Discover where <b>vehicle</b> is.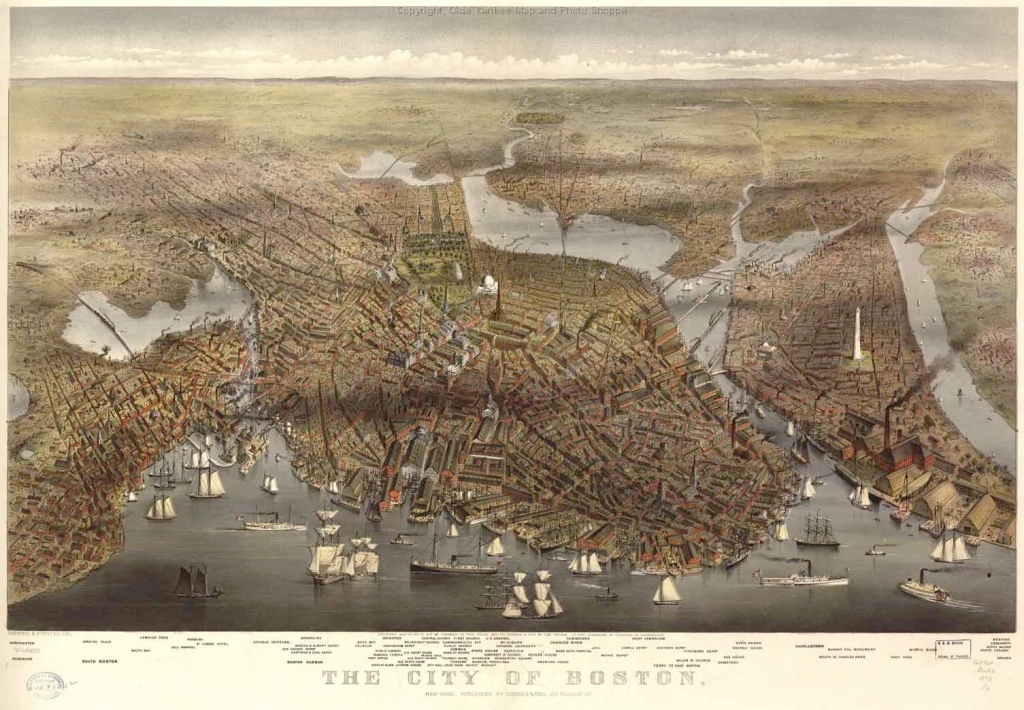
Discovered at <region>475, 558, 511, 610</region>.
